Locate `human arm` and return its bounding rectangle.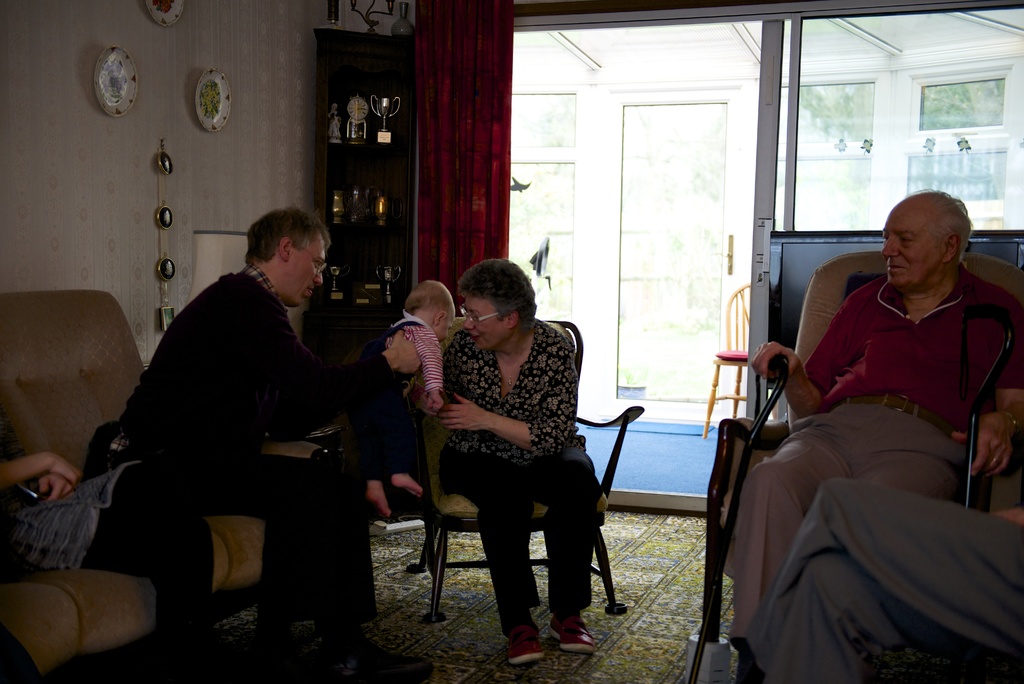
x1=0 y1=457 x2=54 y2=479.
